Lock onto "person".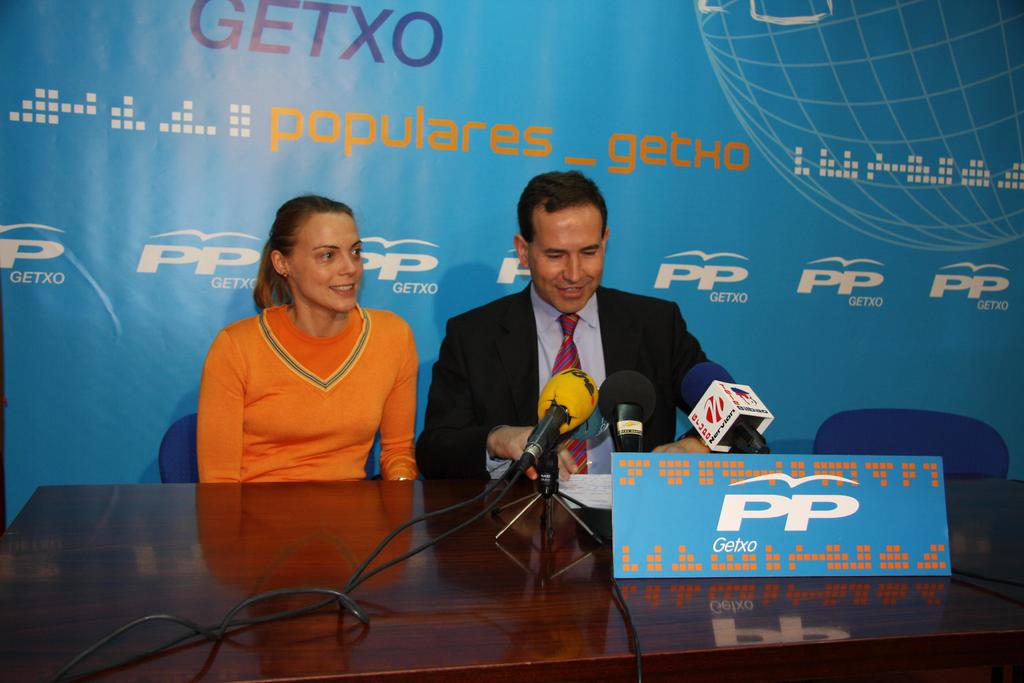
Locked: region(191, 192, 425, 482).
